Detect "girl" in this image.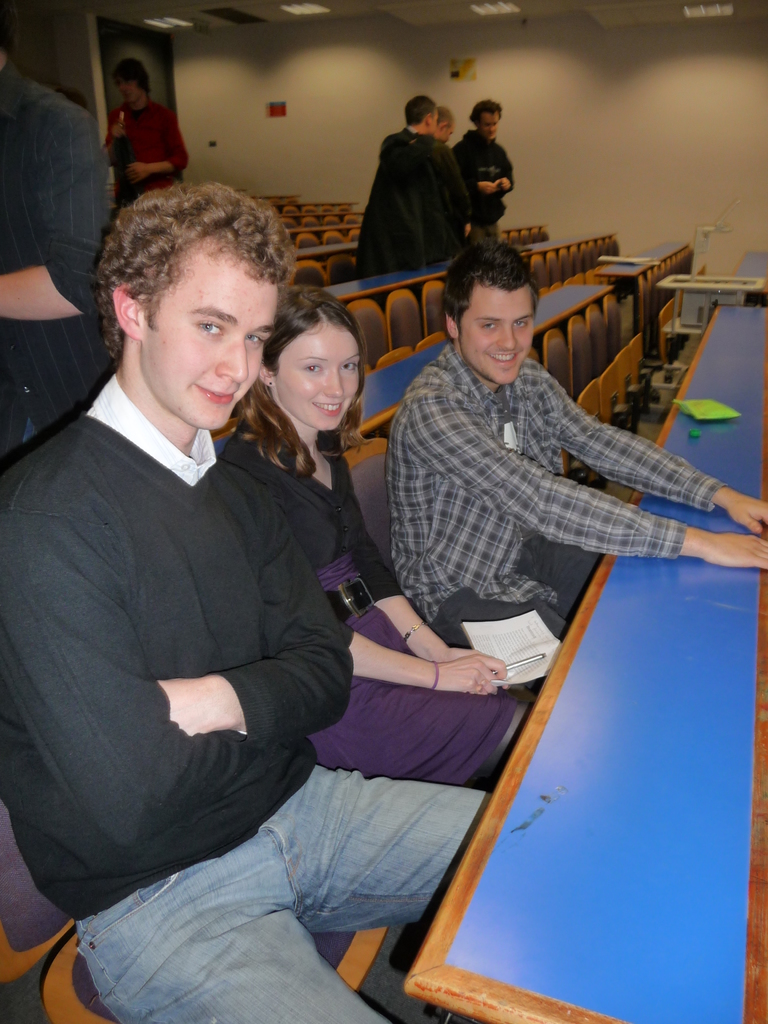
Detection: box(223, 285, 540, 783).
